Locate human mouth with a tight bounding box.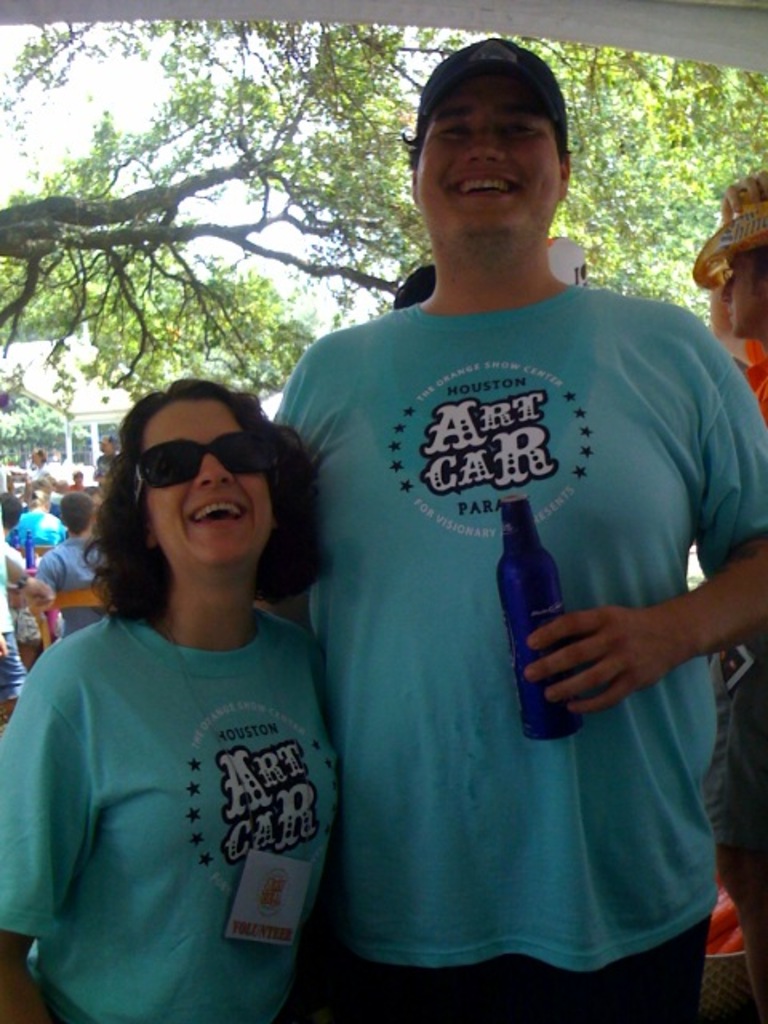
Rect(446, 174, 514, 211).
